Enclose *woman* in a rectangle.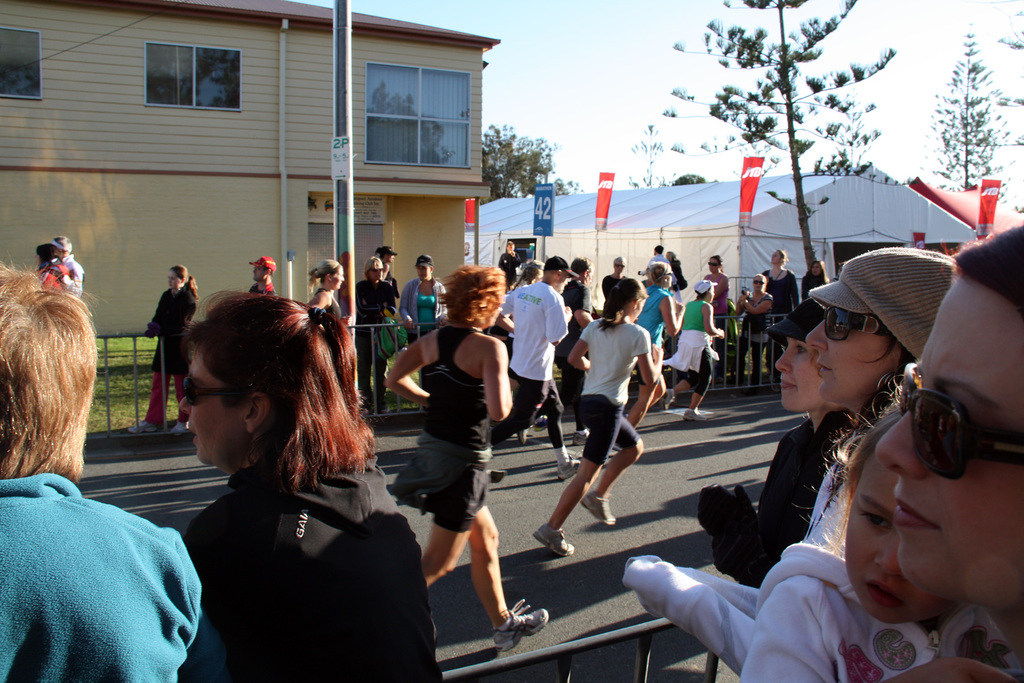
801/247/826/297.
